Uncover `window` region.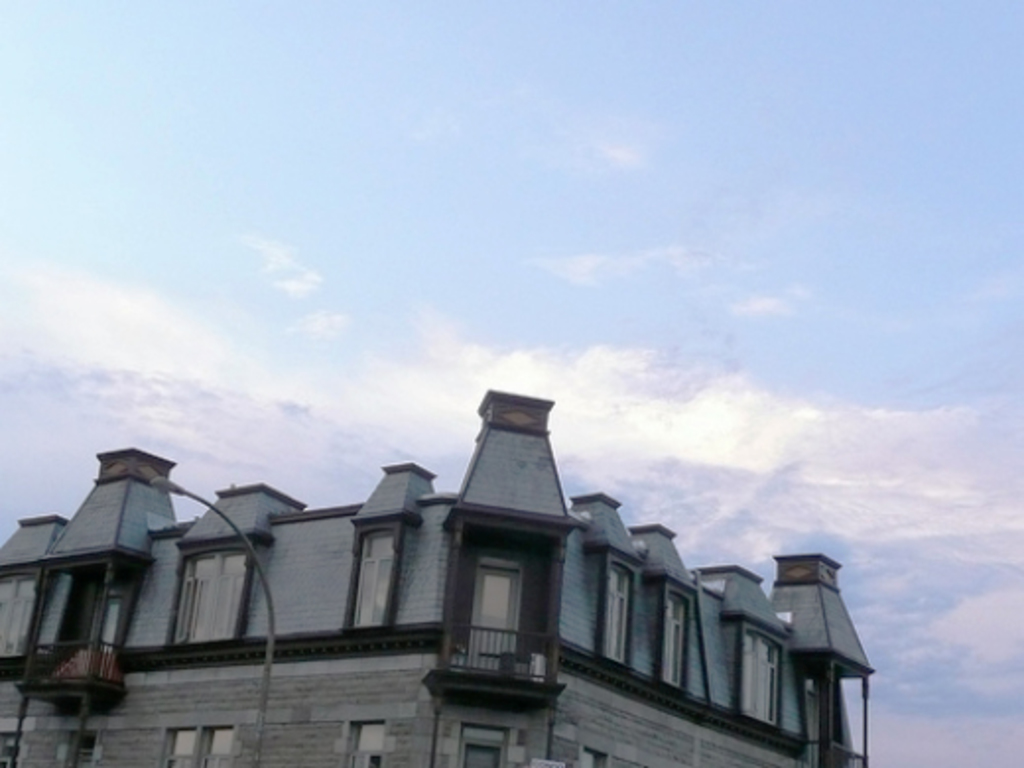
Uncovered: crop(461, 740, 504, 766).
